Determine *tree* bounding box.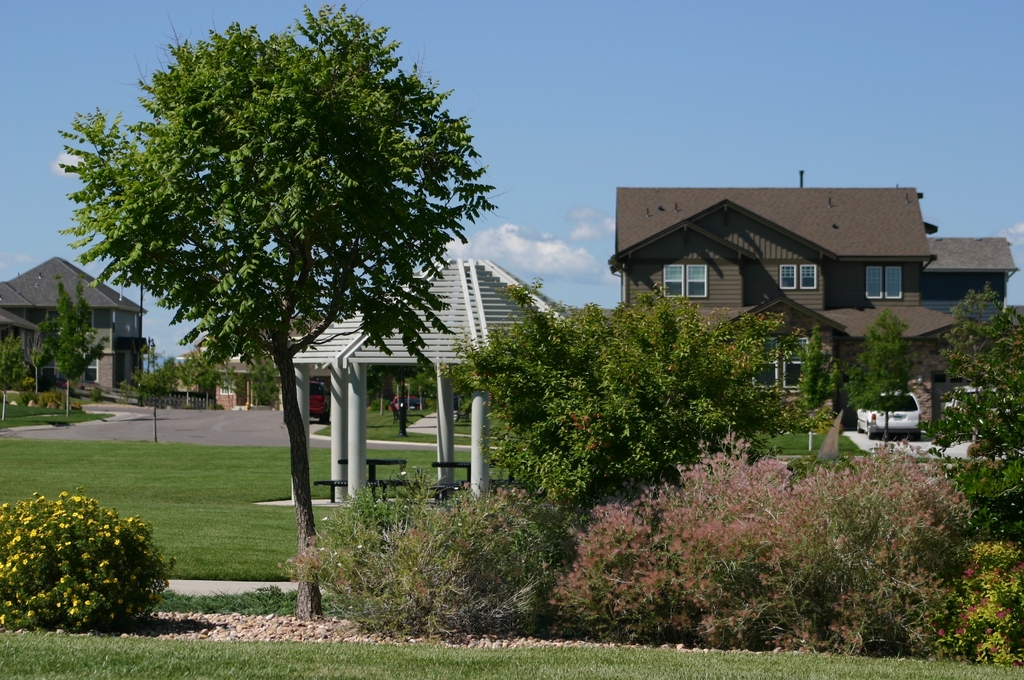
Determined: BBox(247, 355, 284, 409).
